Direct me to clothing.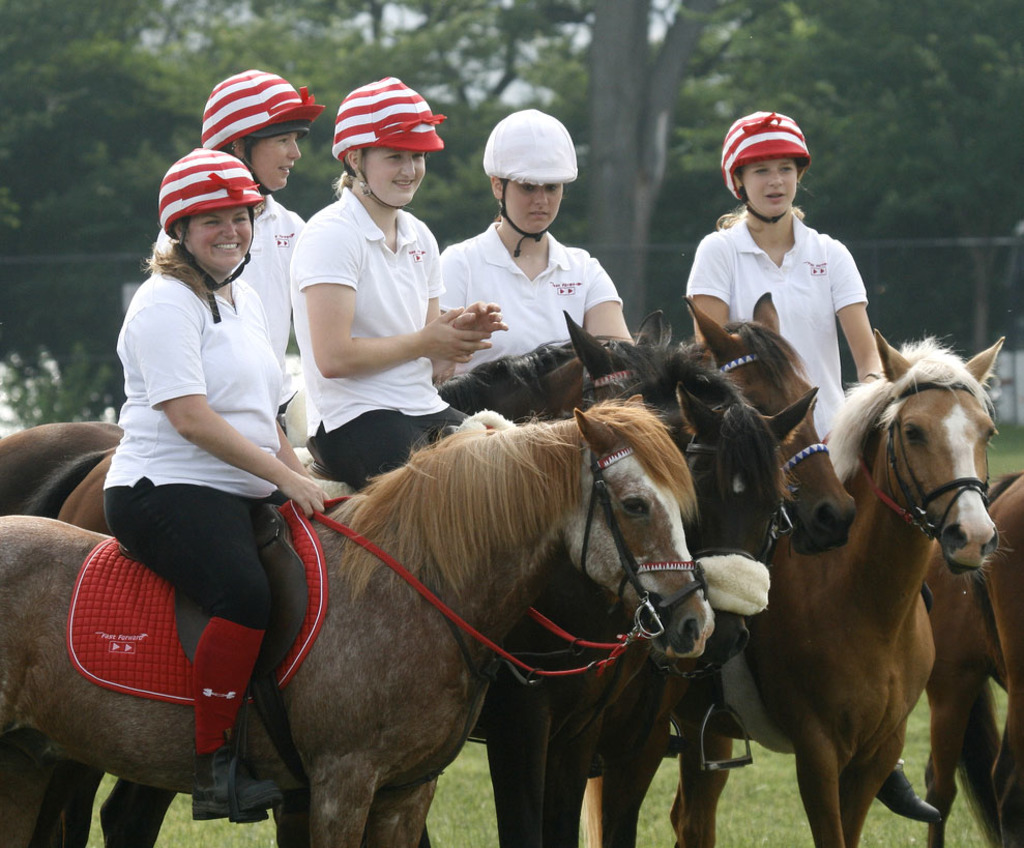
Direction: <box>103,266,288,758</box>.
